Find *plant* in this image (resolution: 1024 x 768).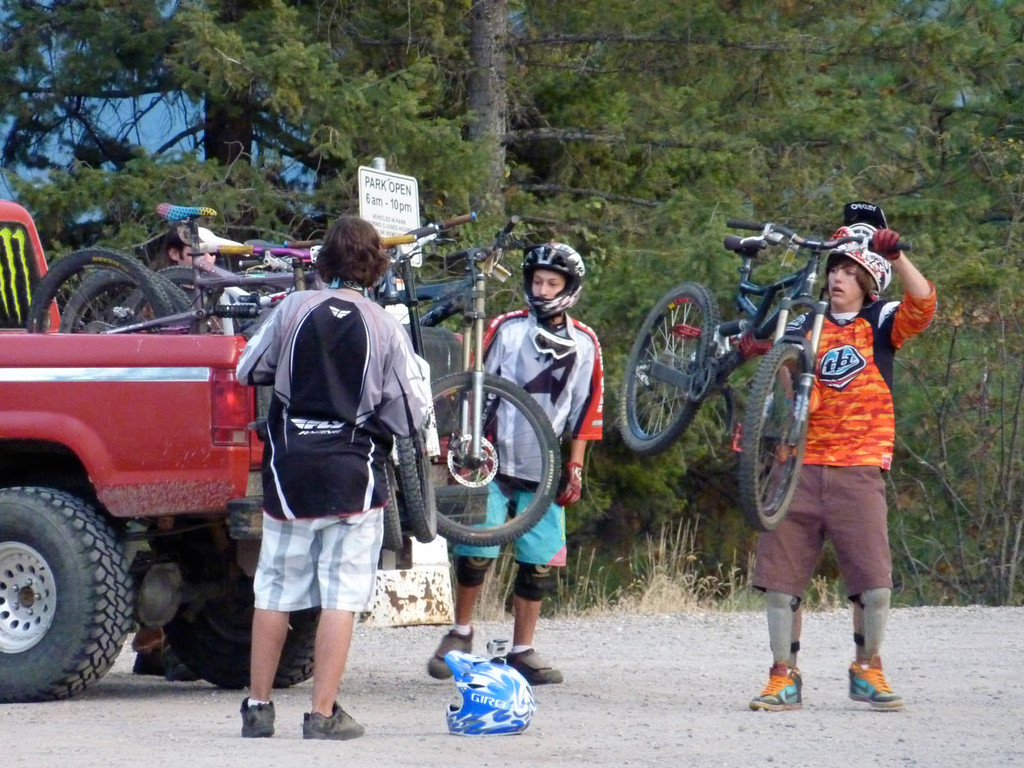
<bbox>469, 529, 522, 626</bbox>.
